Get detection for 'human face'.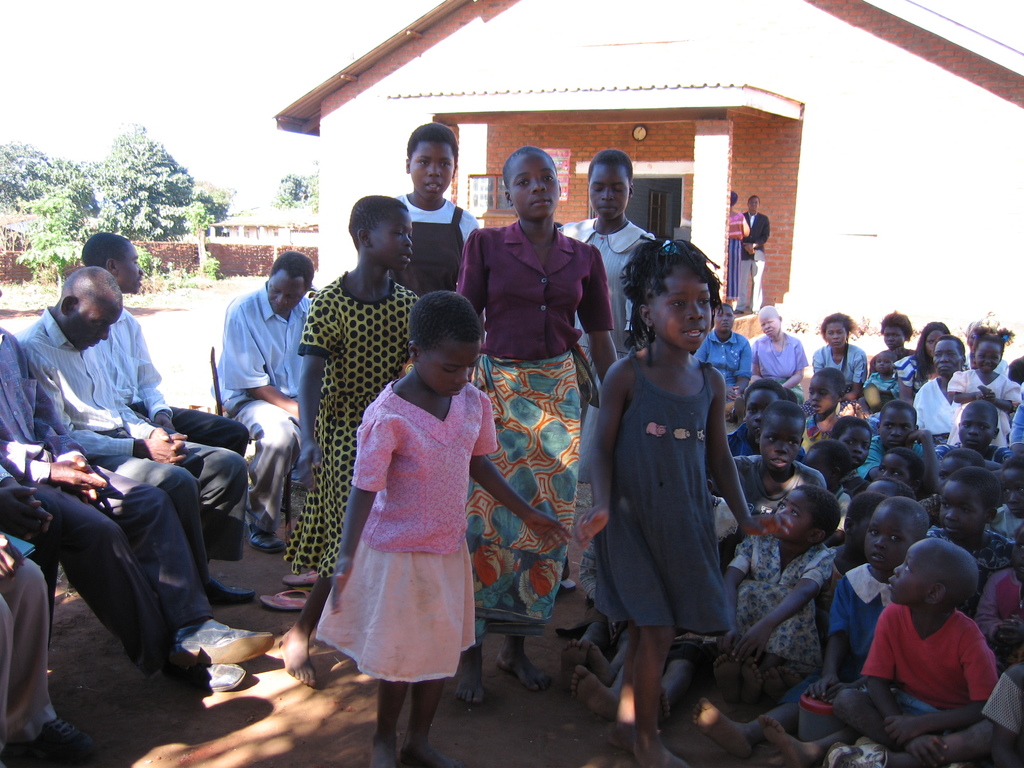
Detection: bbox=[269, 270, 306, 318].
